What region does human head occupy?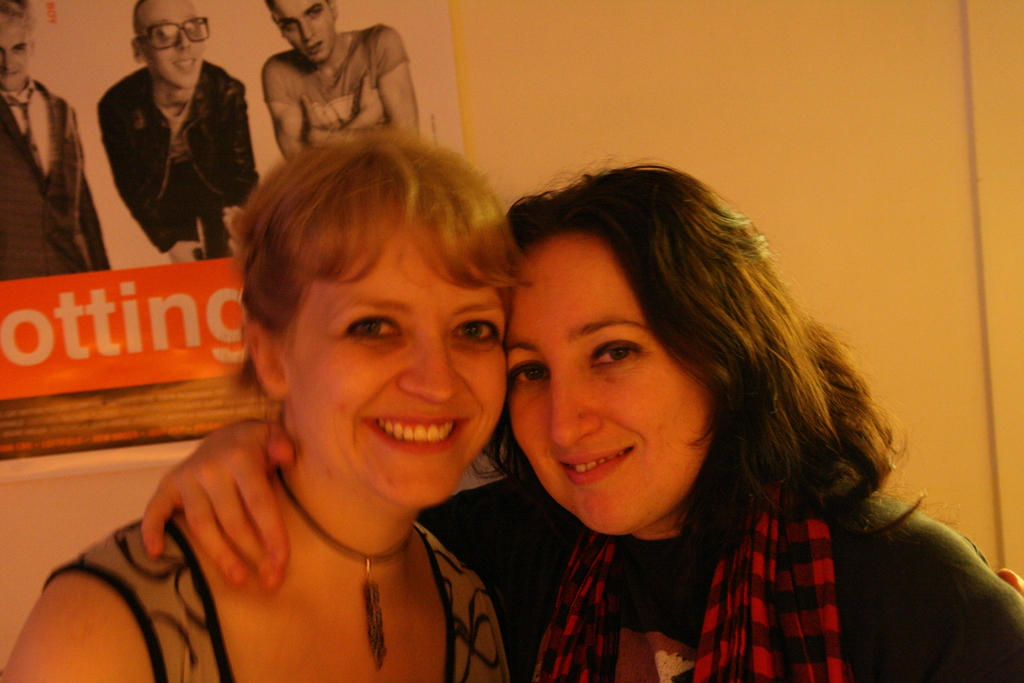
crop(511, 168, 783, 538).
